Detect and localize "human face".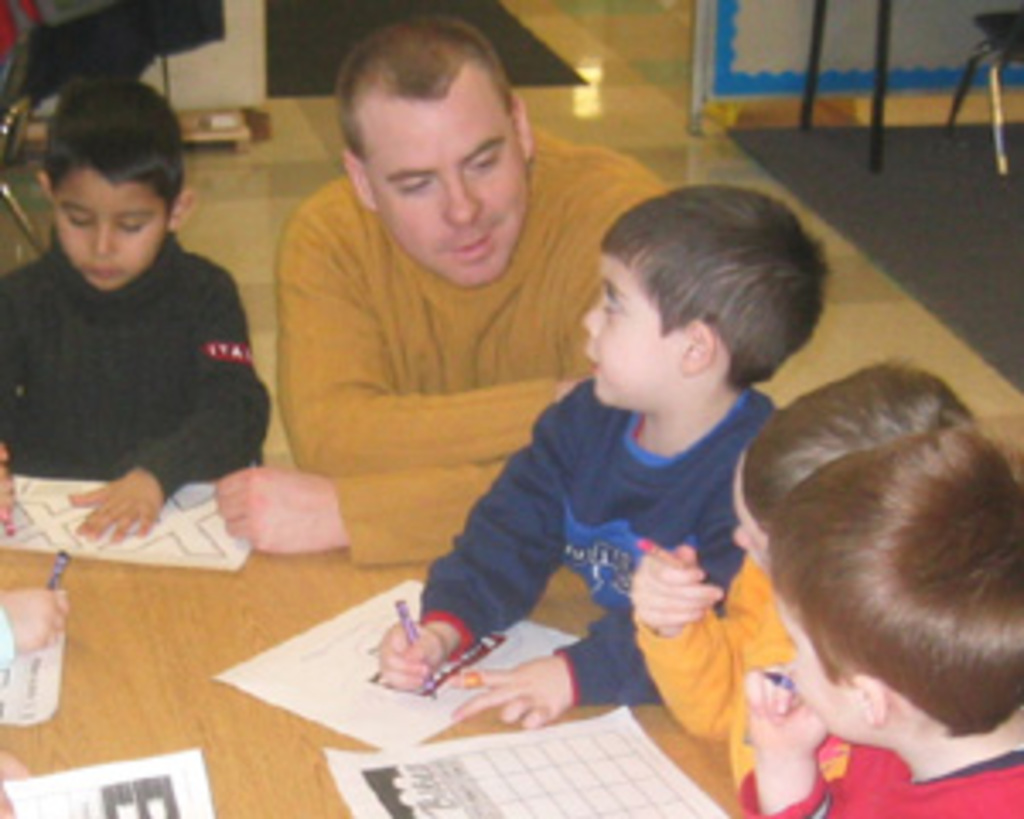
Localized at 358,78,519,300.
